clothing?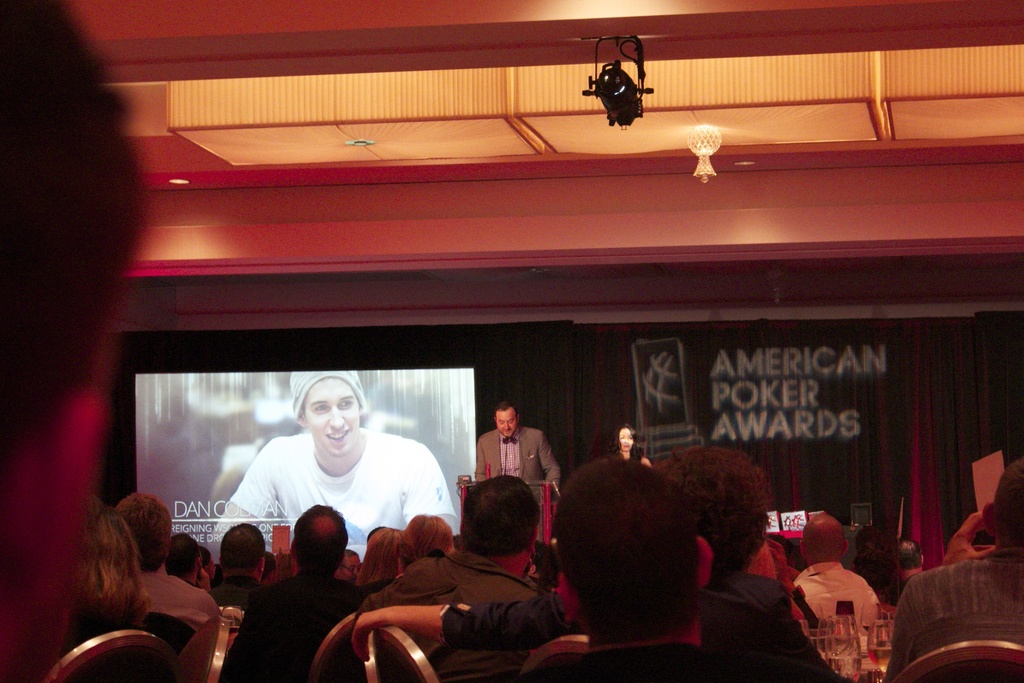
886/548/1023/682
